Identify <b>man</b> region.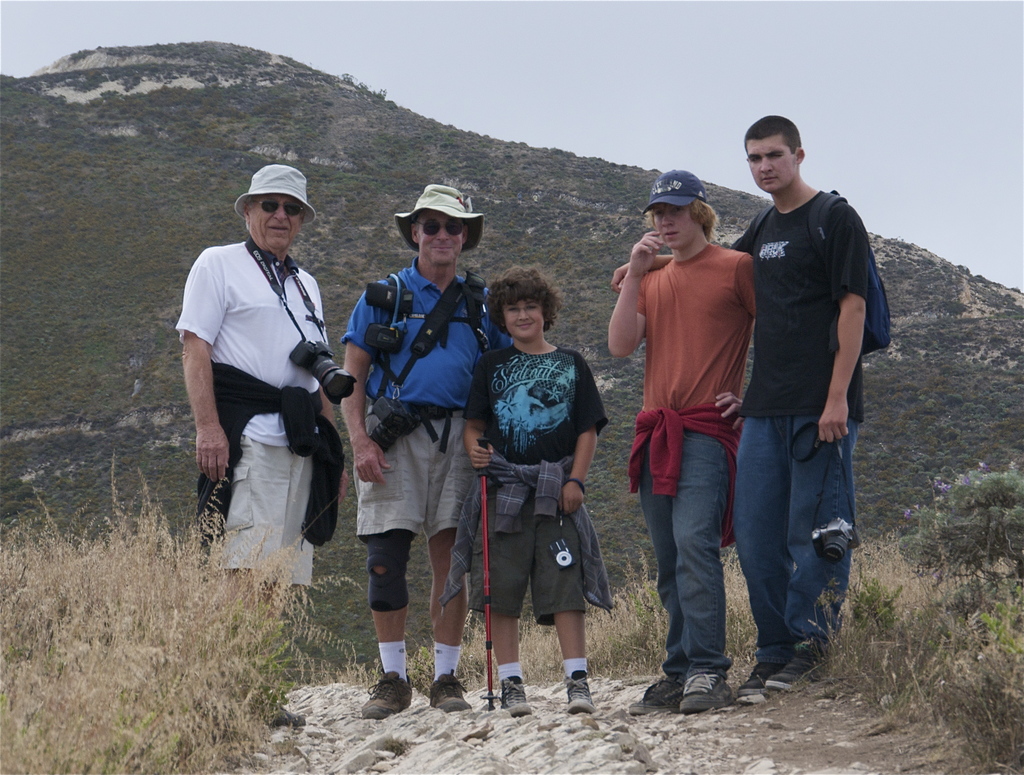
Region: bbox(607, 168, 757, 712).
